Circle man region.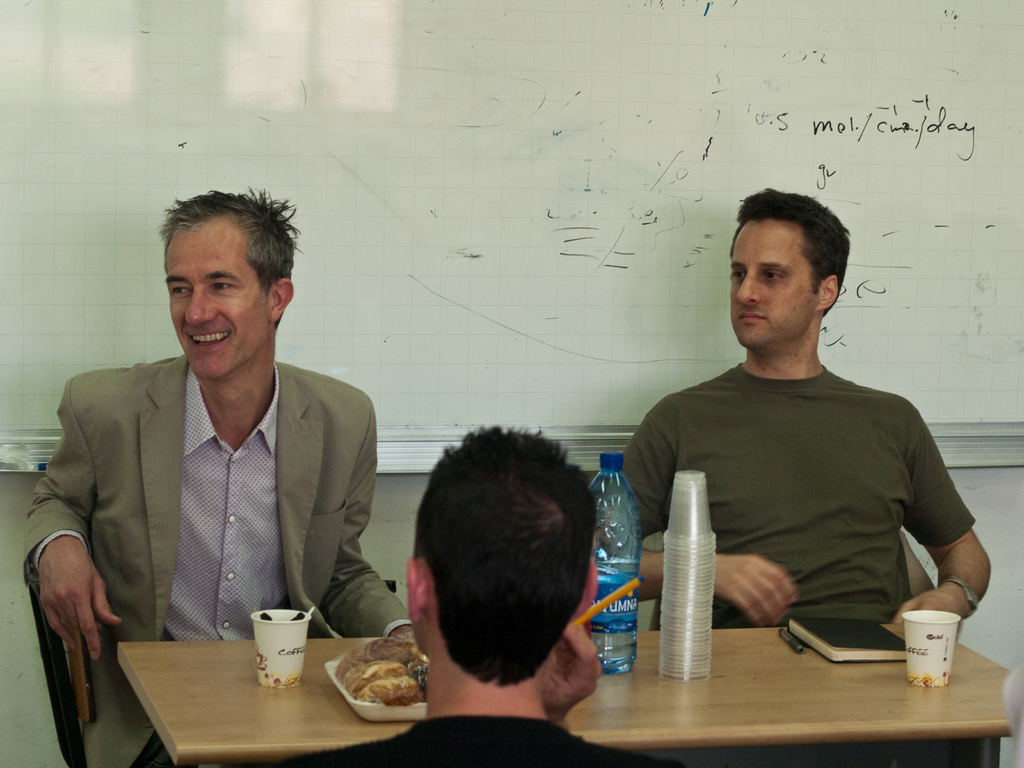
Region: (37, 221, 390, 729).
